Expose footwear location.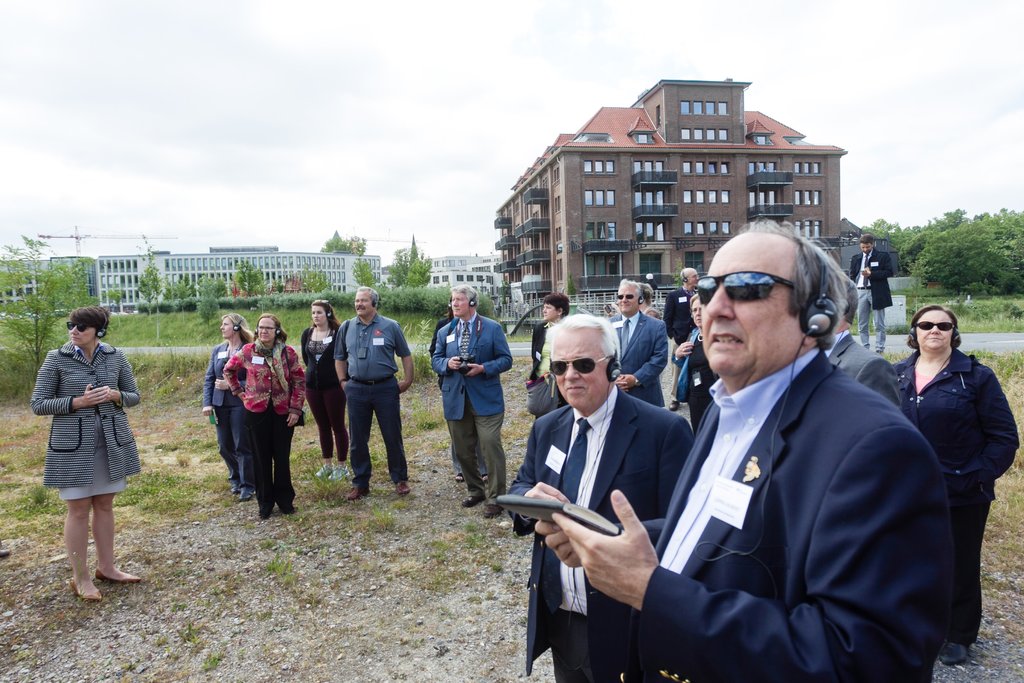
Exposed at locate(392, 477, 413, 494).
